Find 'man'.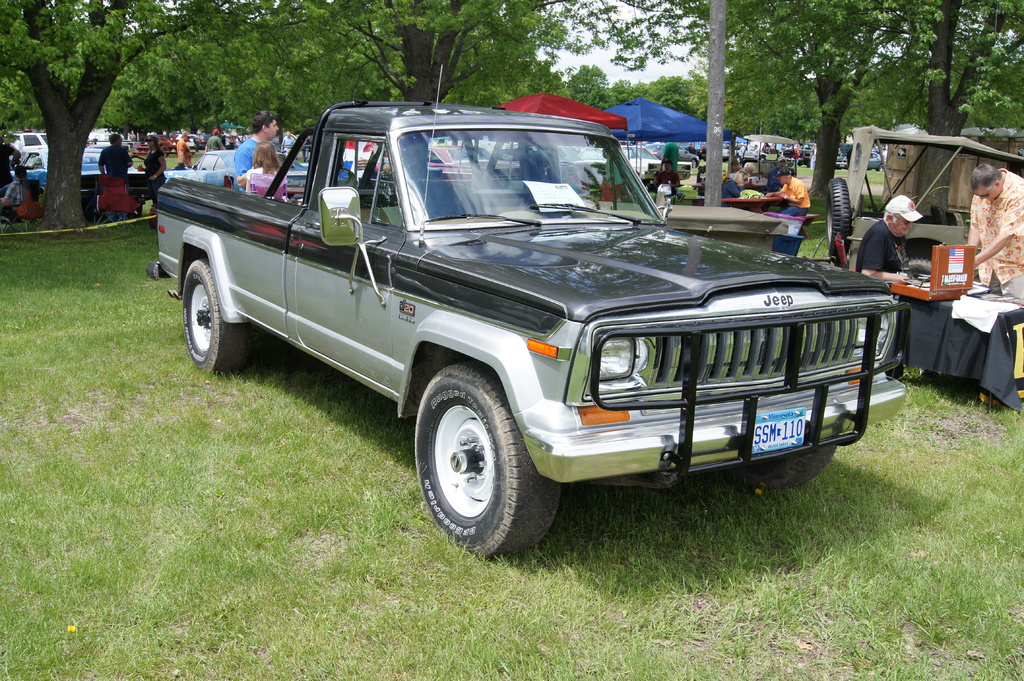
select_region(849, 195, 926, 378).
